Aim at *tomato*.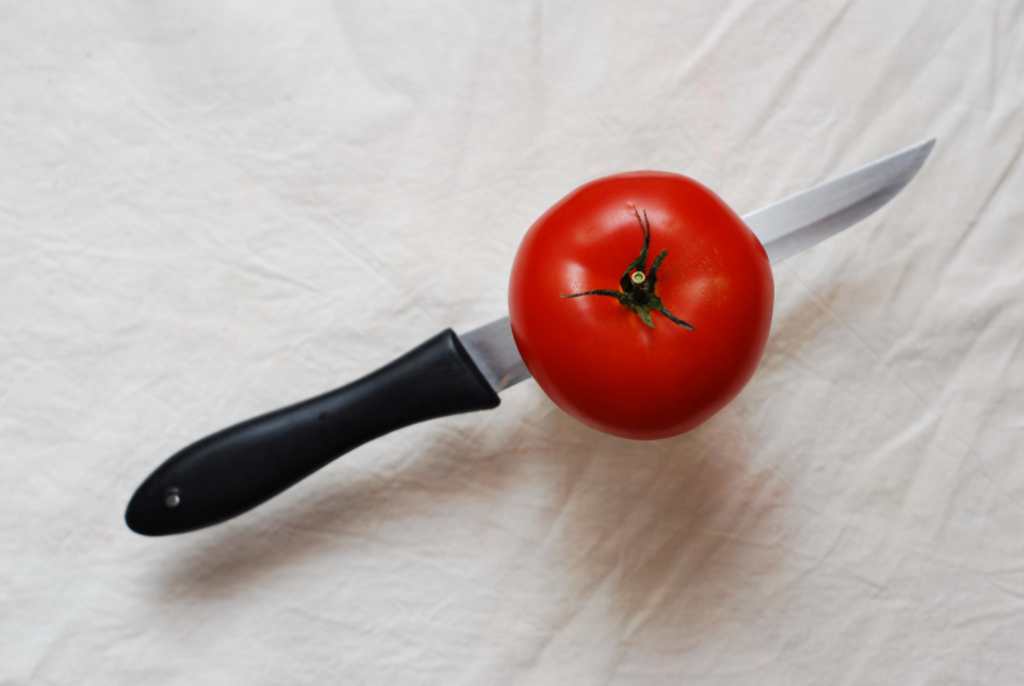
Aimed at <box>506,170,785,426</box>.
